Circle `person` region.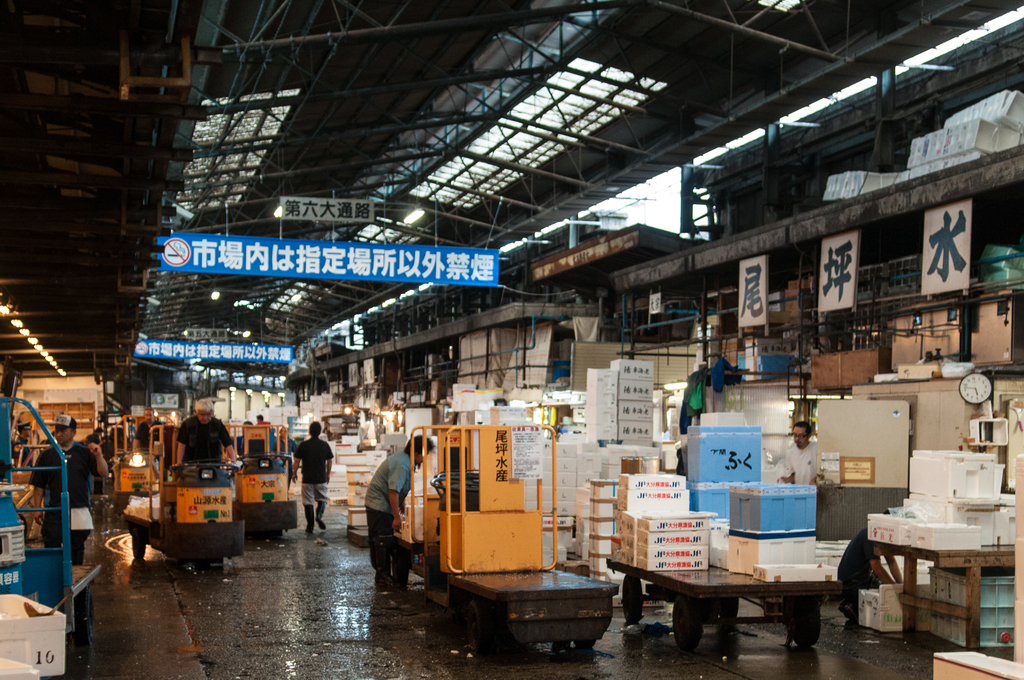
Region: bbox=[763, 422, 817, 483].
